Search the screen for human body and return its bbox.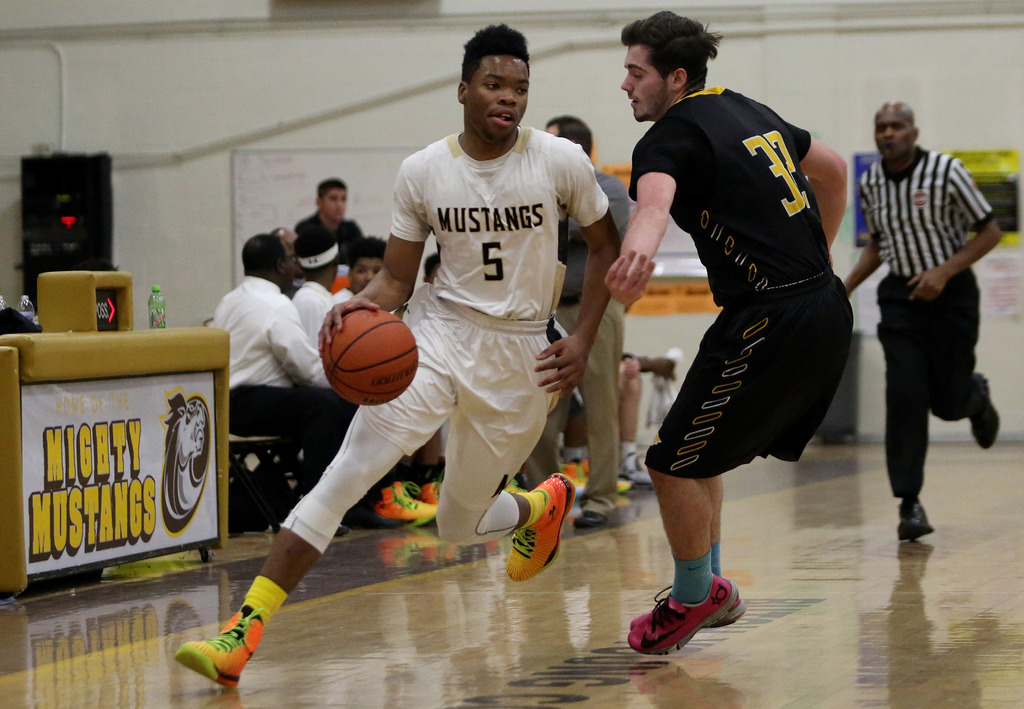
Found: rect(308, 174, 378, 286).
